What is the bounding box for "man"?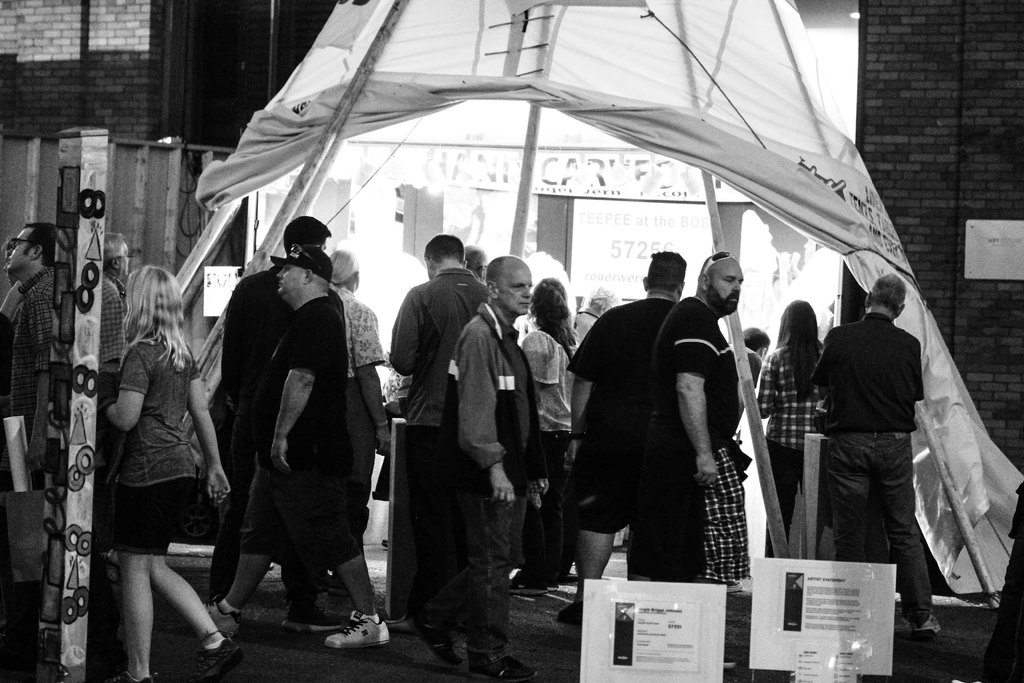
0,224,56,682.
